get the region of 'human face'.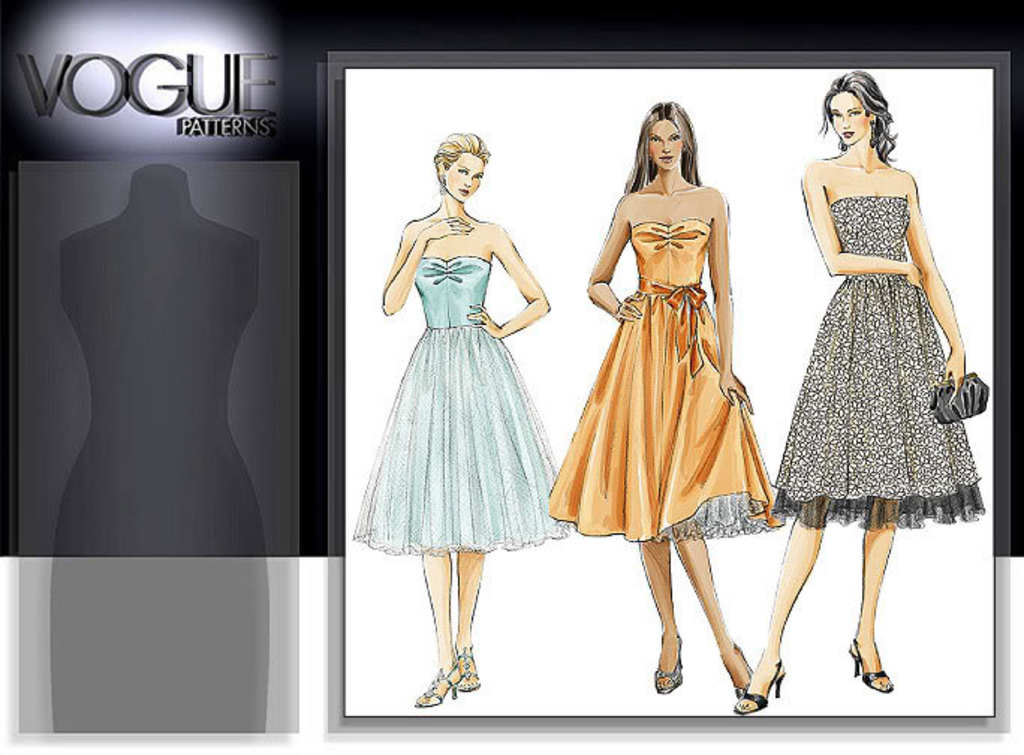
<bbox>449, 153, 487, 207</bbox>.
